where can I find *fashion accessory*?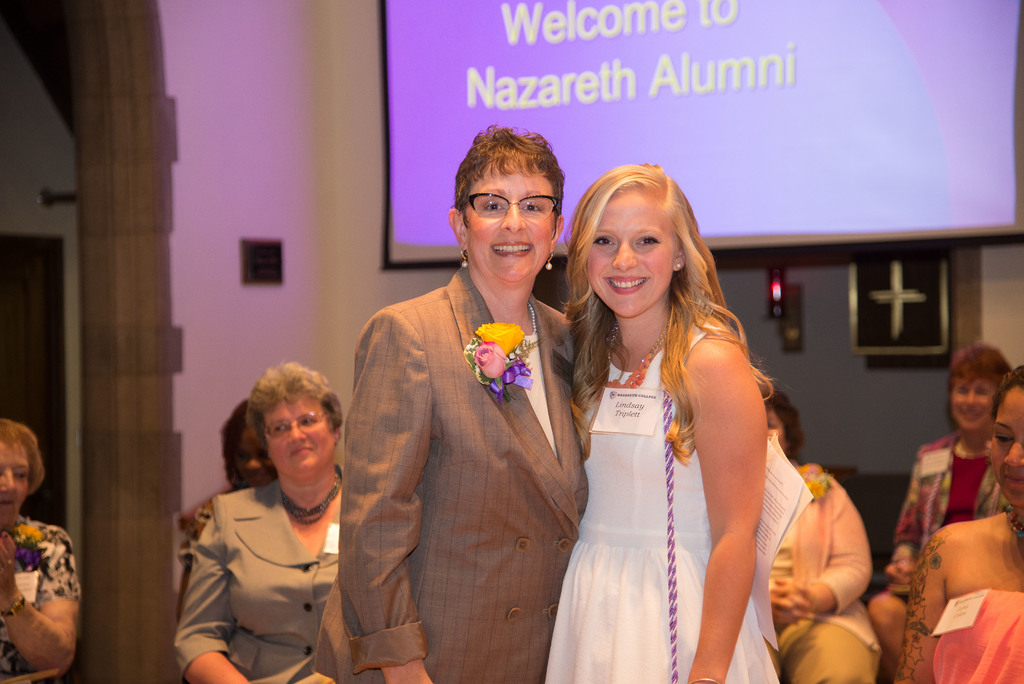
You can find it at rect(602, 325, 669, 391).
